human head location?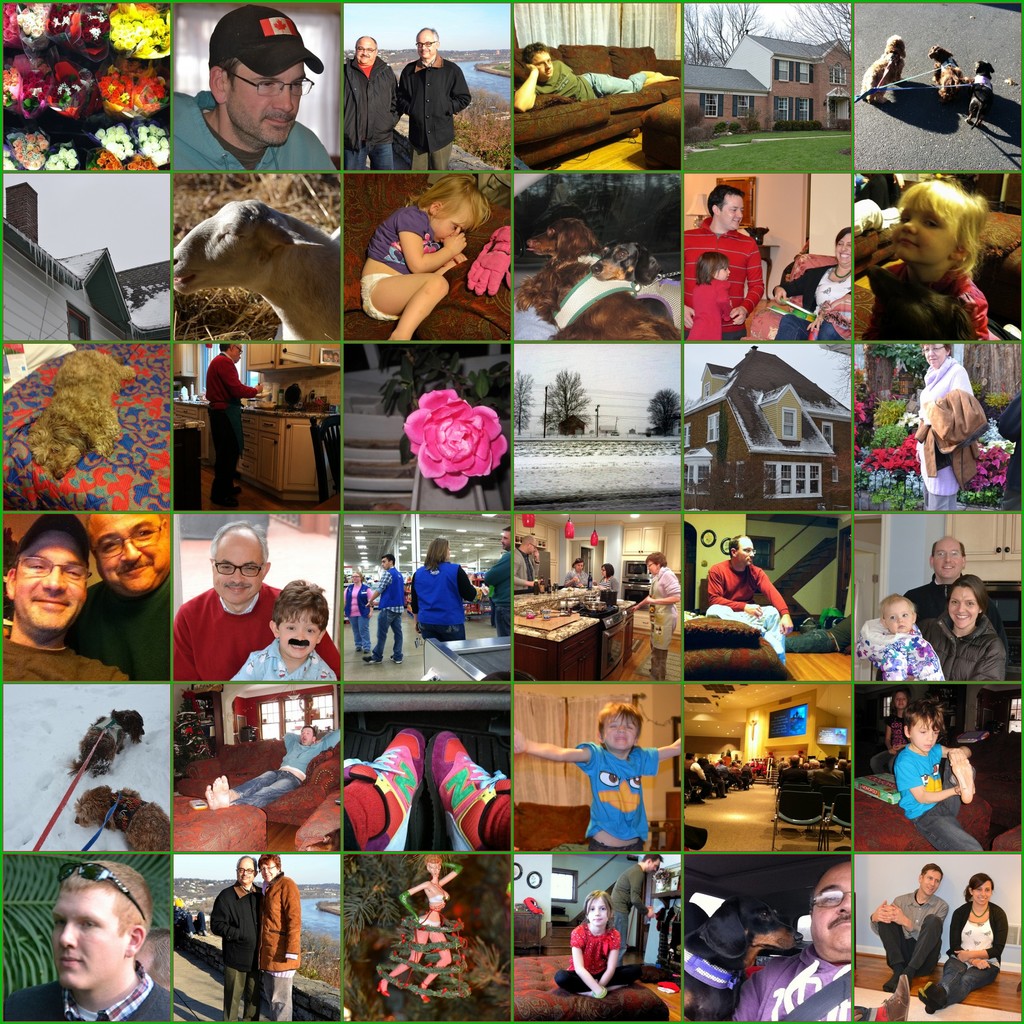
bbox=[261, 854, 287, 886]
